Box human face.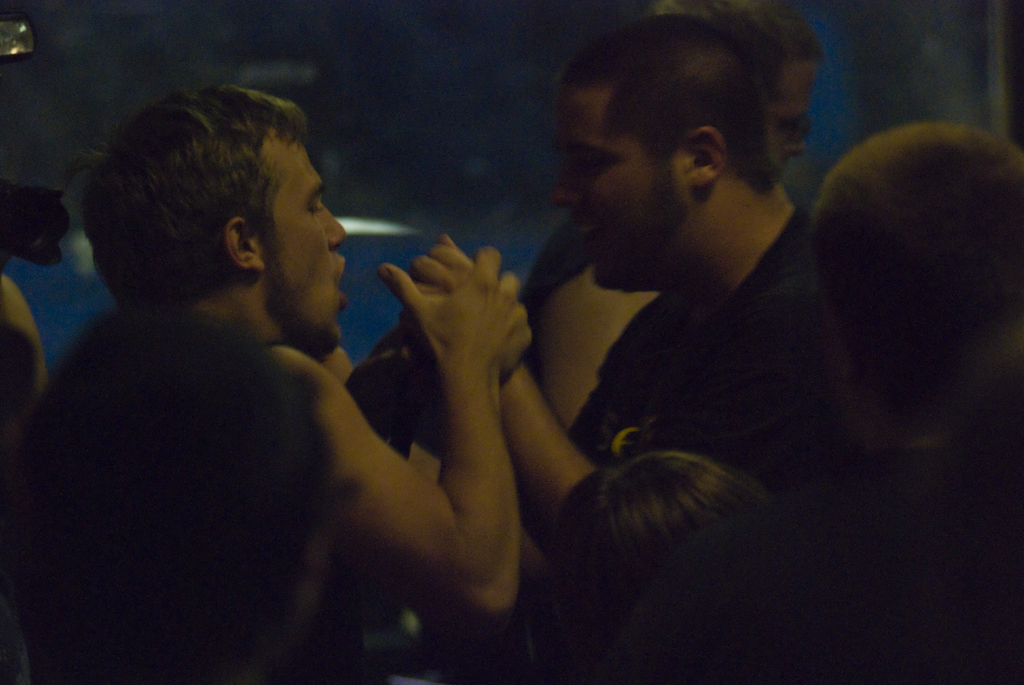
[555, 87, 682, 282].
